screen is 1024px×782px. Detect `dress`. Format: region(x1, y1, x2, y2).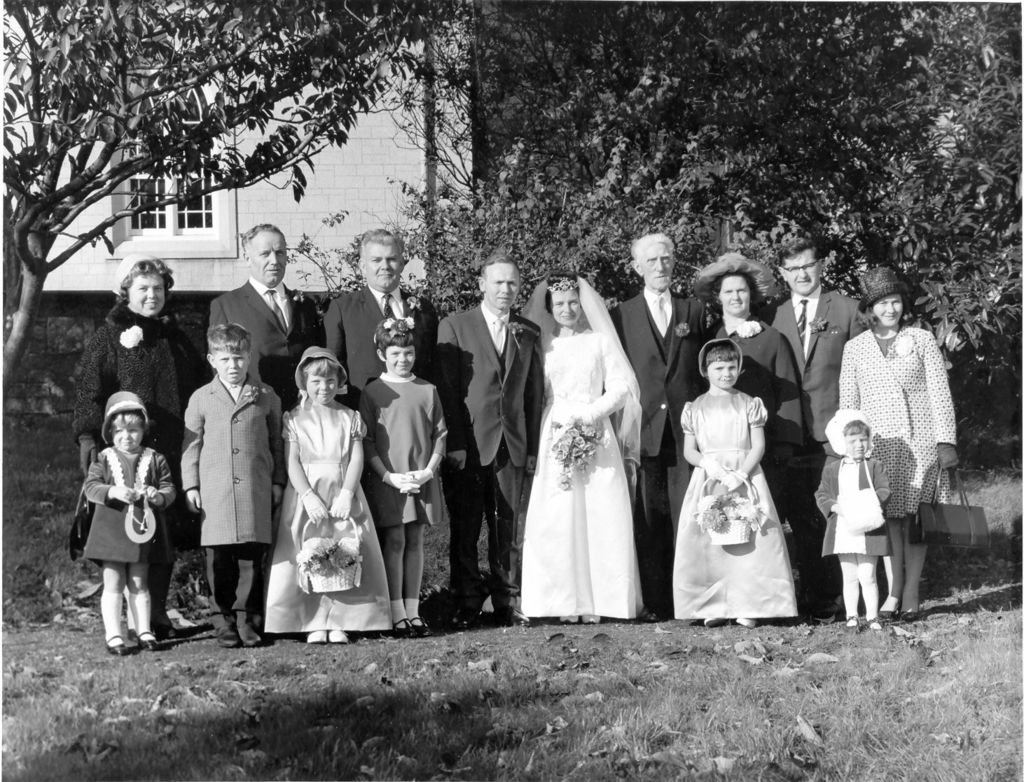
region(81, 447, 175, 564).
